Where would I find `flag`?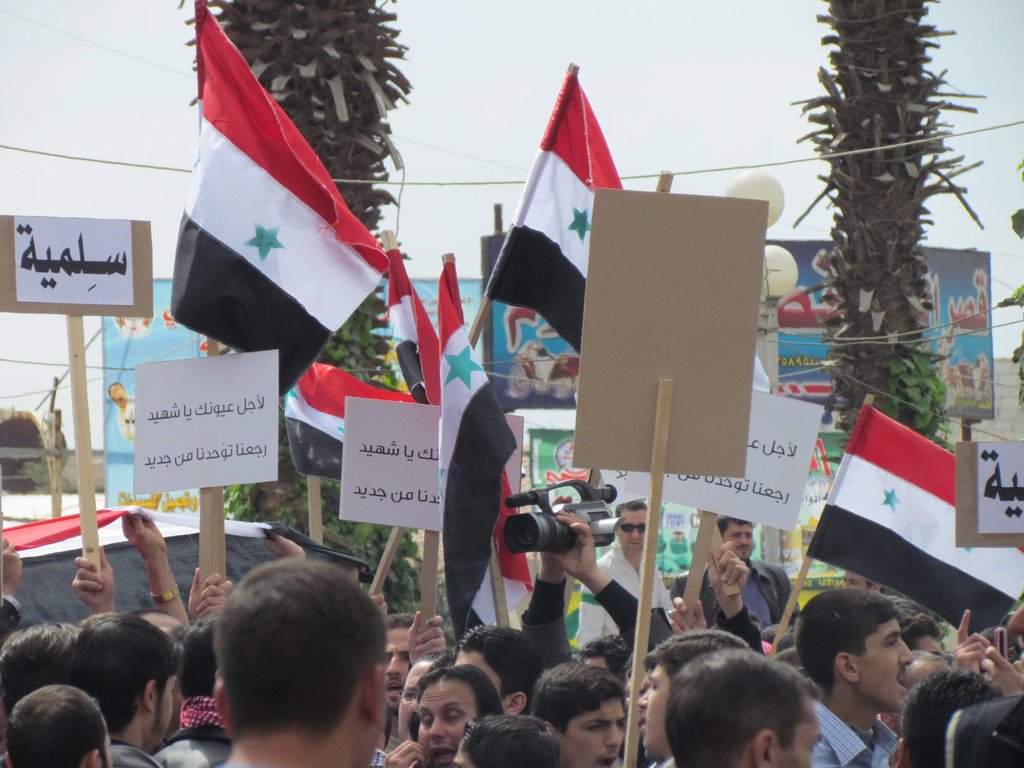
At {"left": 372, "top": 244, "right": 440, "bottom": 411}.
